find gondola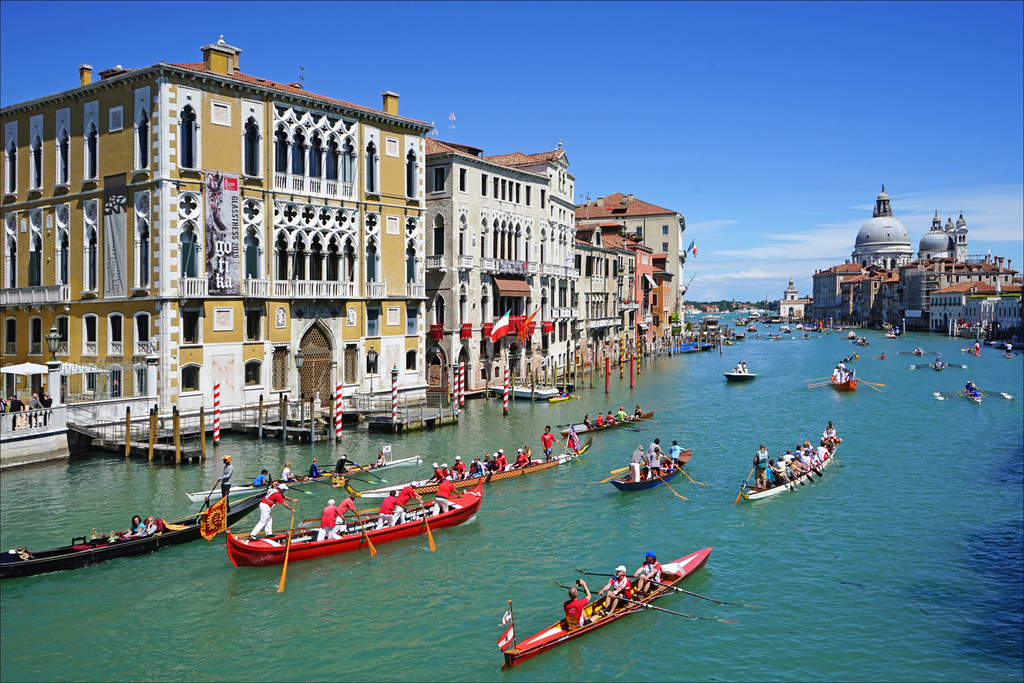
334:422:595:498
